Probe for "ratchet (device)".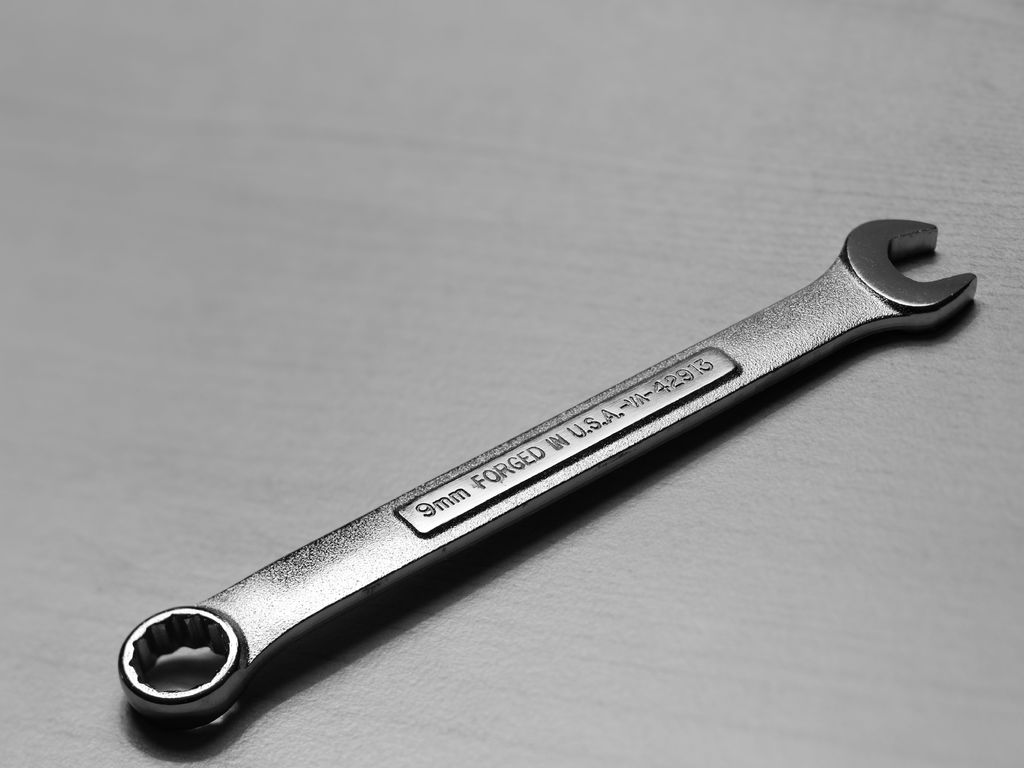
Probe result: 122, 214, 981, 718.
